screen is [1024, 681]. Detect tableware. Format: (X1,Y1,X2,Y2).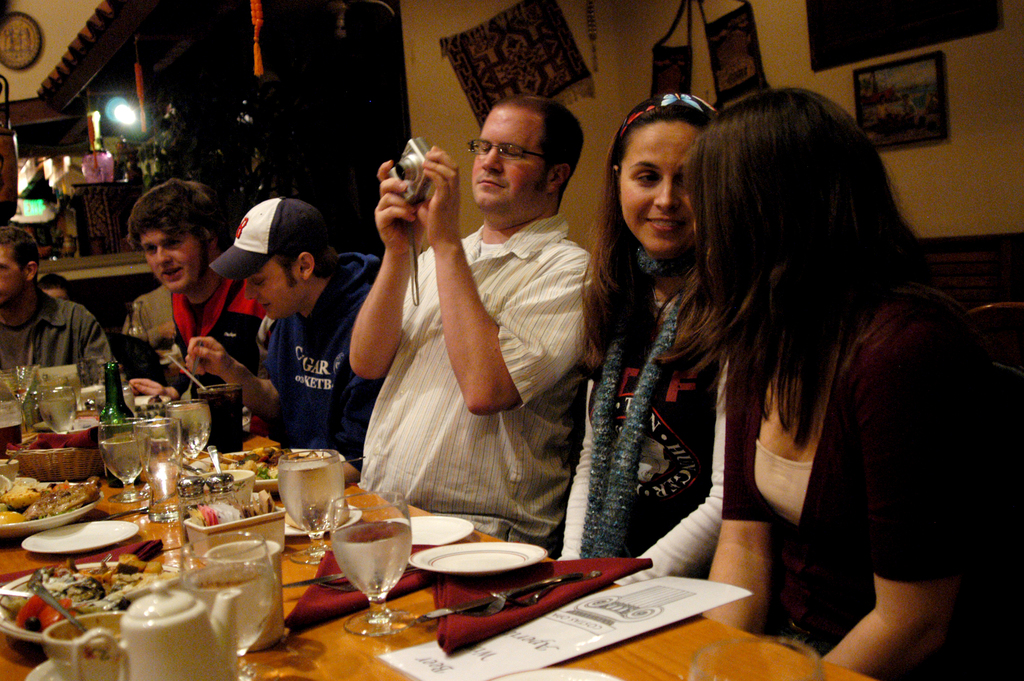
(285,500,360,536).
